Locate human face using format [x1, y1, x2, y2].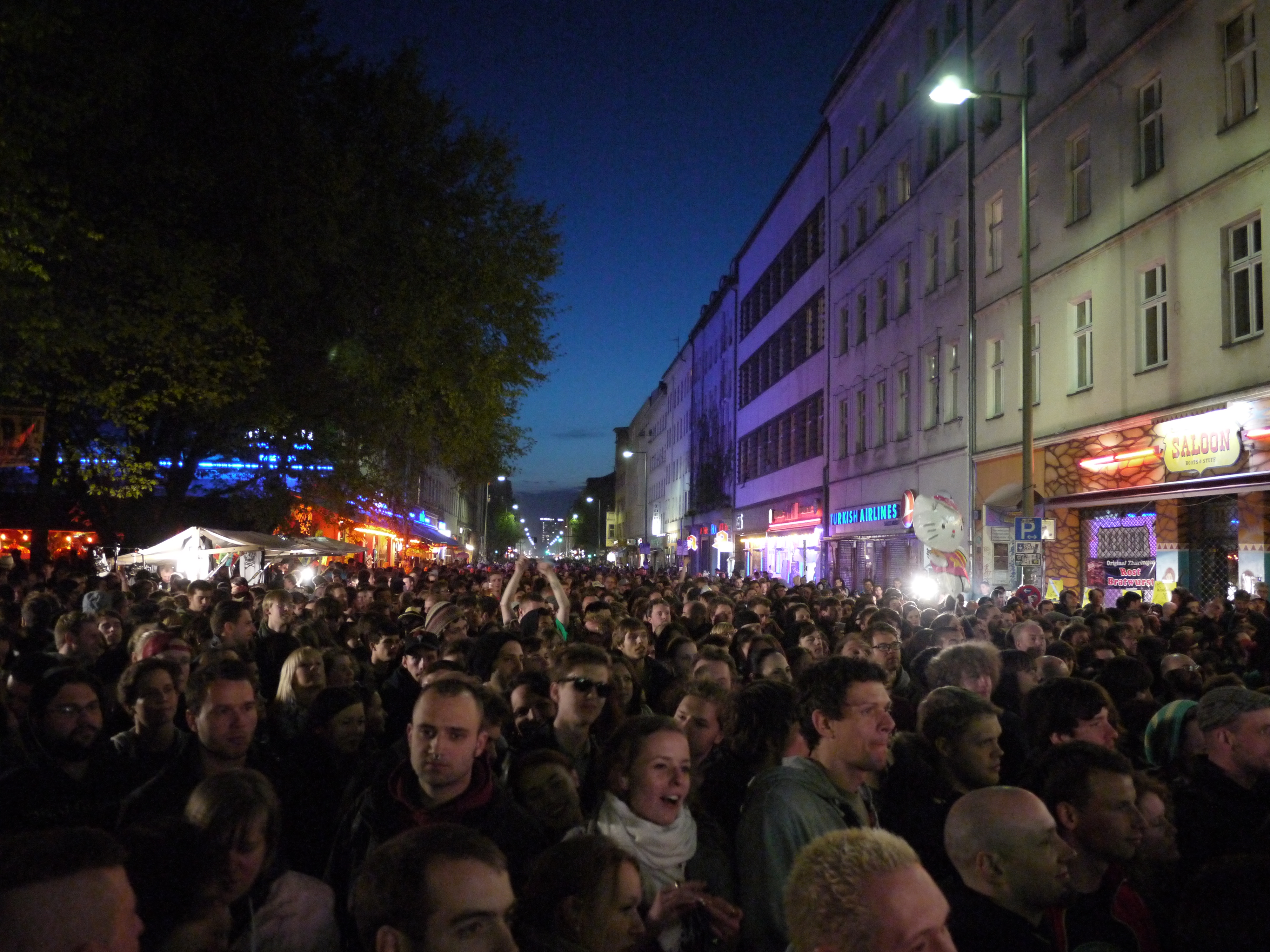
[41, 212, 58, 233].
